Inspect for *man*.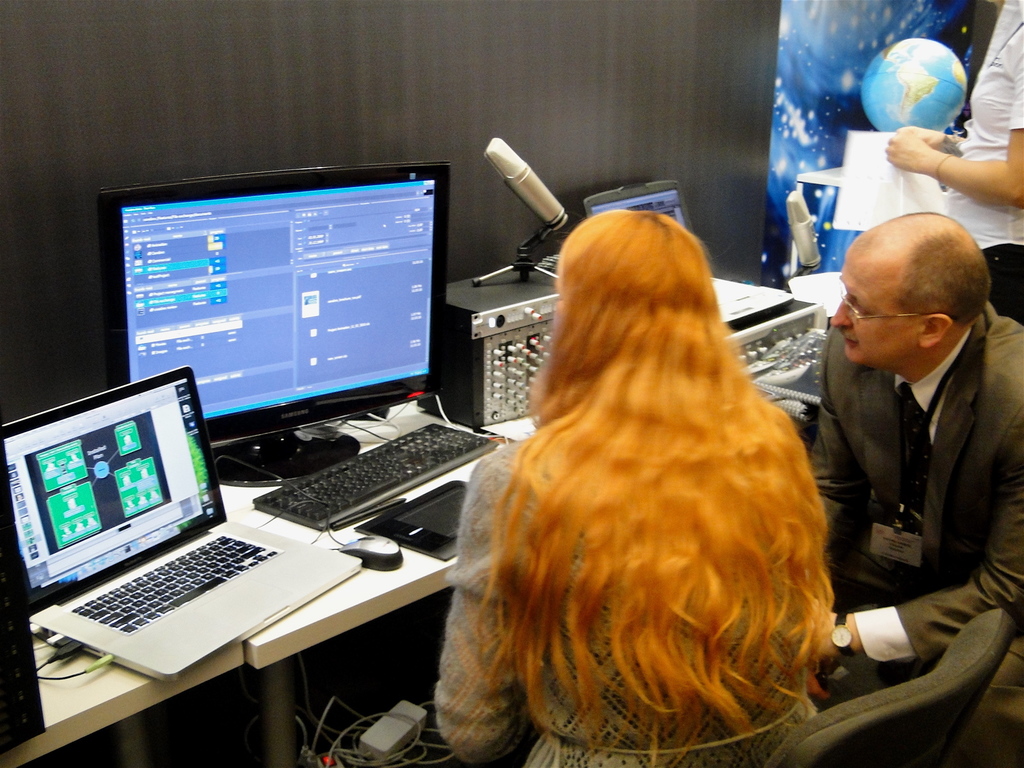
Inspection: box(799, 190, 1023, 710).
